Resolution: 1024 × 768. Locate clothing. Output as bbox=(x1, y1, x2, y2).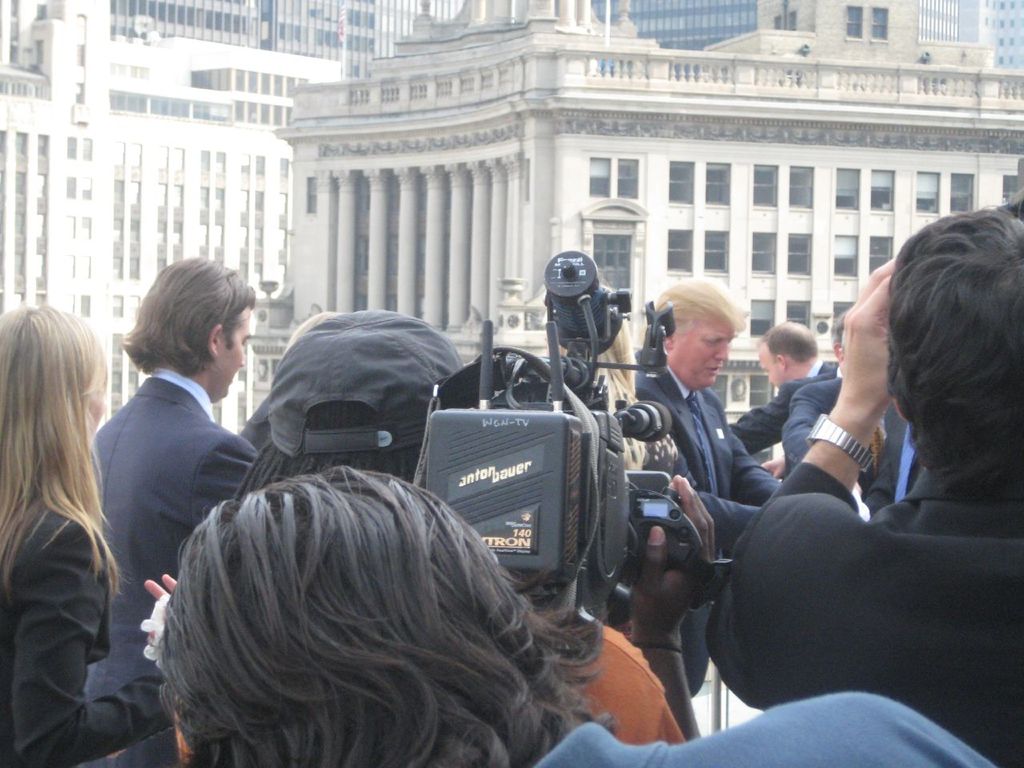
bbox=(790, 376, 906, 518).
